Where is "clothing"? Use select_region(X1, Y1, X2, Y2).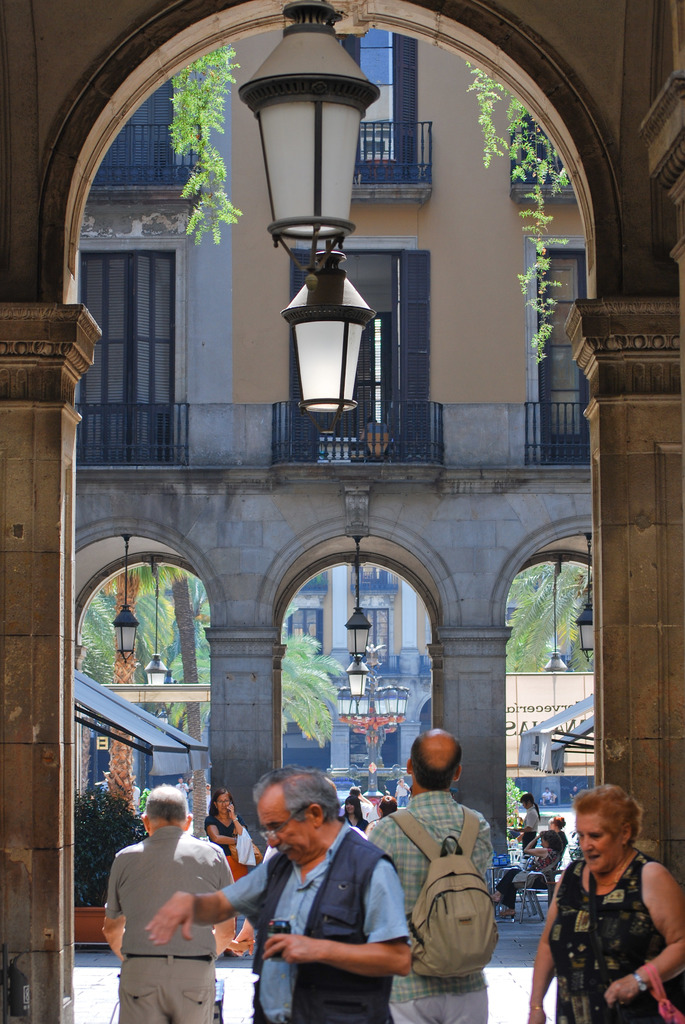
select_region(395, 783, 412, 807).
